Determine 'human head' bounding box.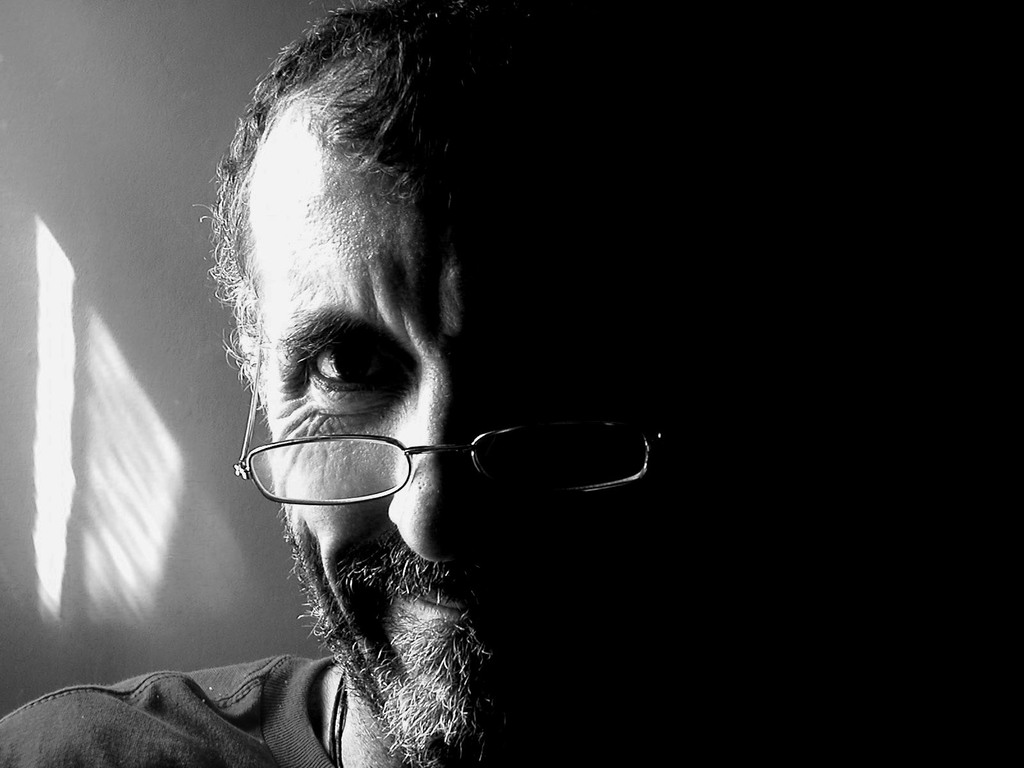
Determined: [178, 6, 628, 715].
